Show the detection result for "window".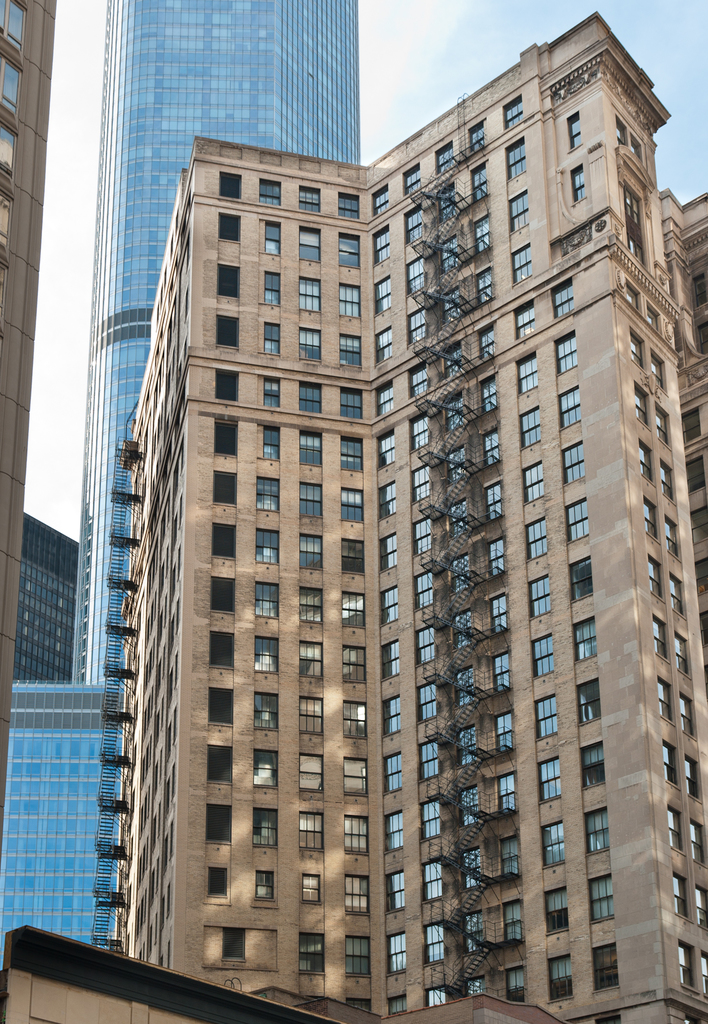
l=0, t=48, r=24, b=120.
